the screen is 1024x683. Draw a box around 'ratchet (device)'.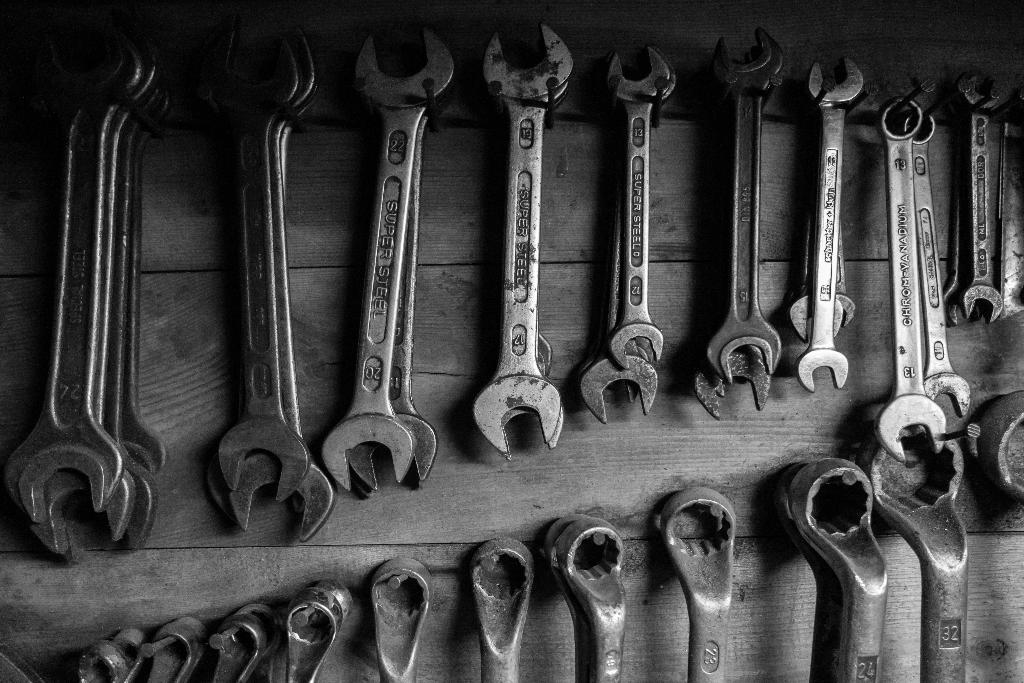
[left=468, top=532, right=538, bottom=682].
